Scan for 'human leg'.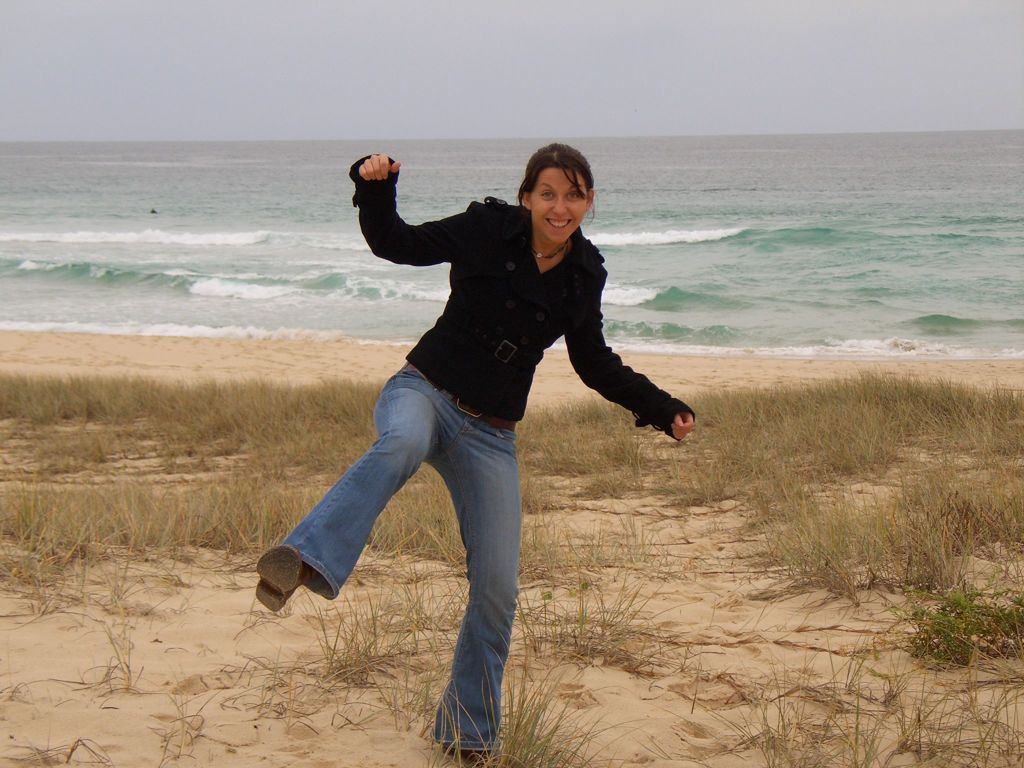
Scan result: (left=250, top=362, right=430, bottom=610).
